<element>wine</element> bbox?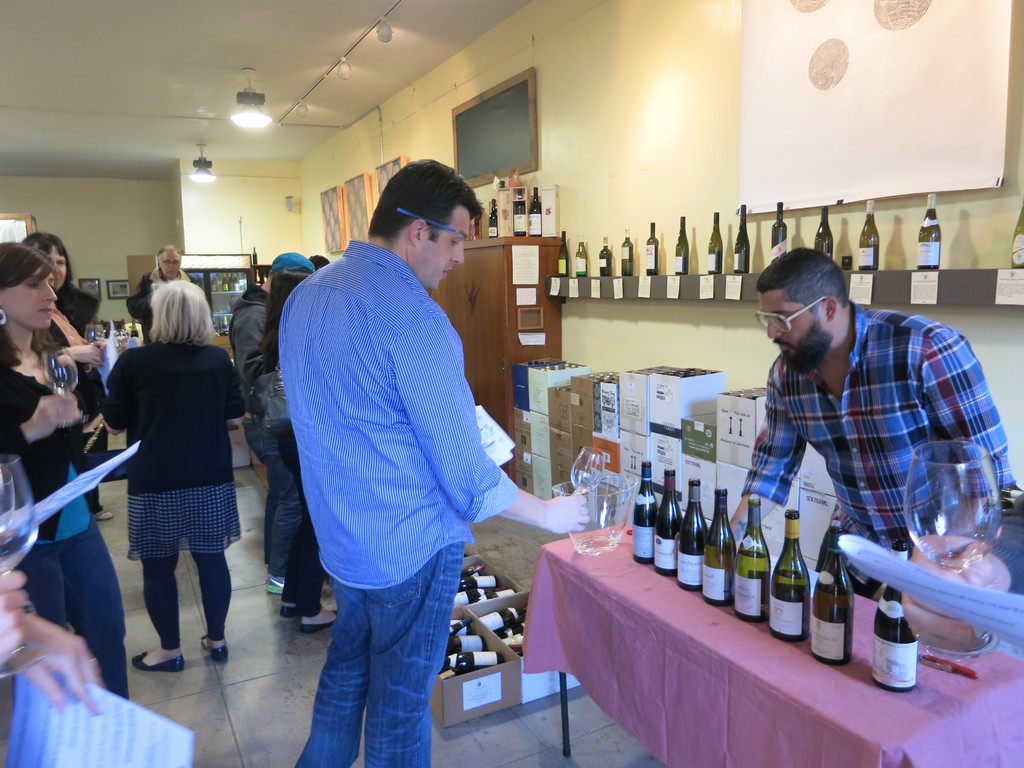
l=706, t=486, r=734, b=606
